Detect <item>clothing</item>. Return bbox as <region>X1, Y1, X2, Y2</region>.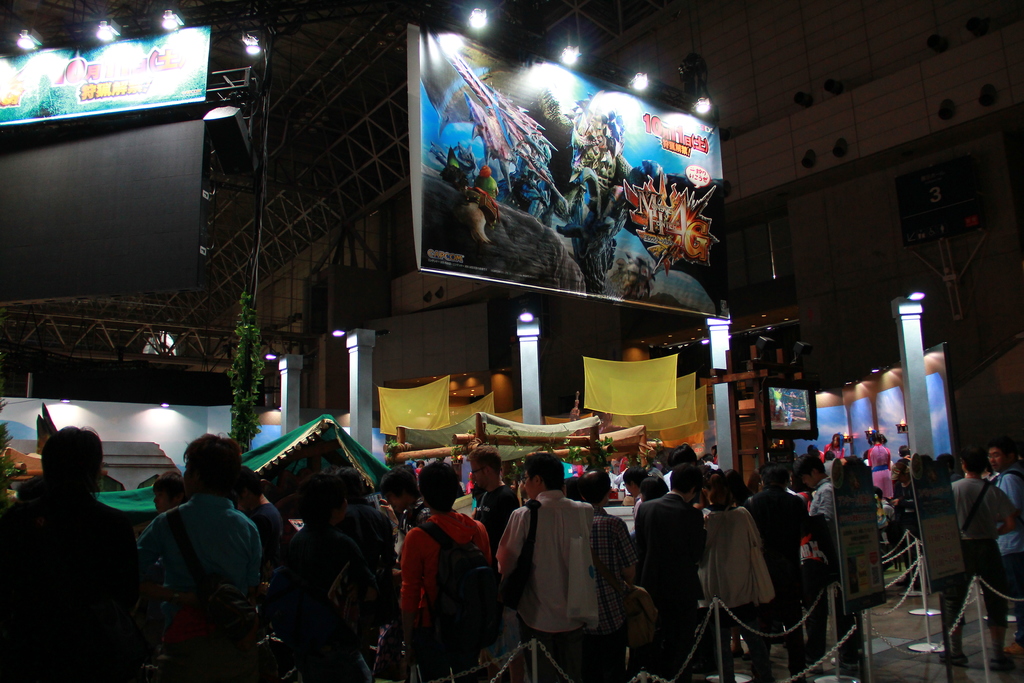
<region>634, 487, 710, 661</region>.
